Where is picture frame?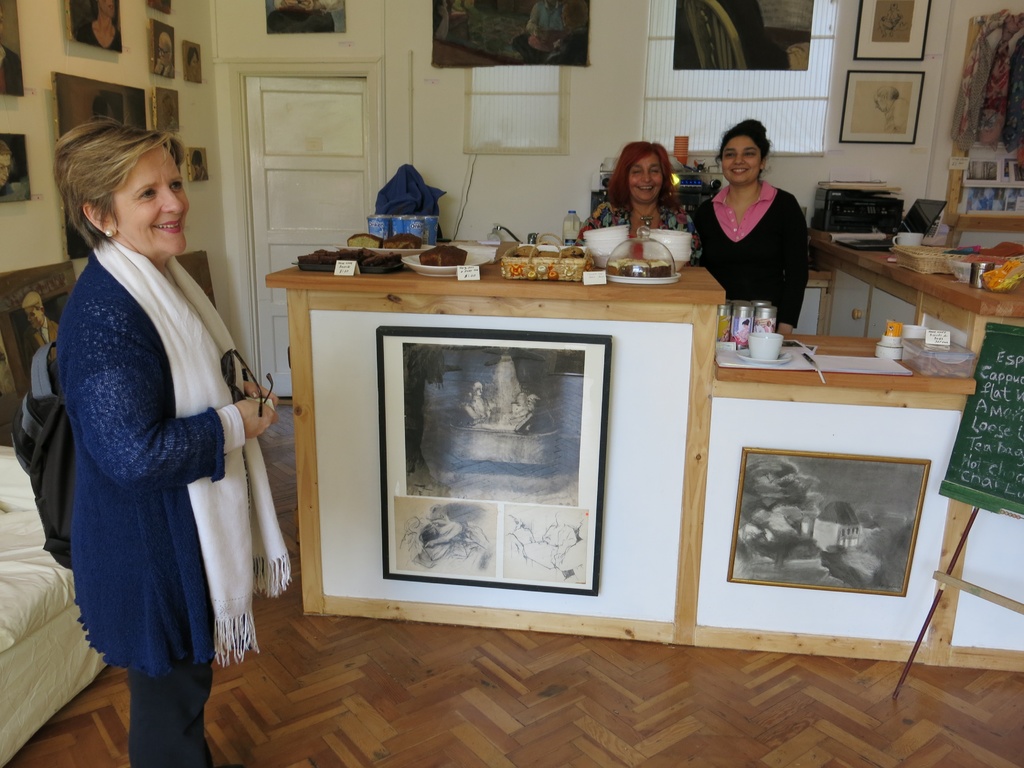
select_region(856, 0, 932, 60).
